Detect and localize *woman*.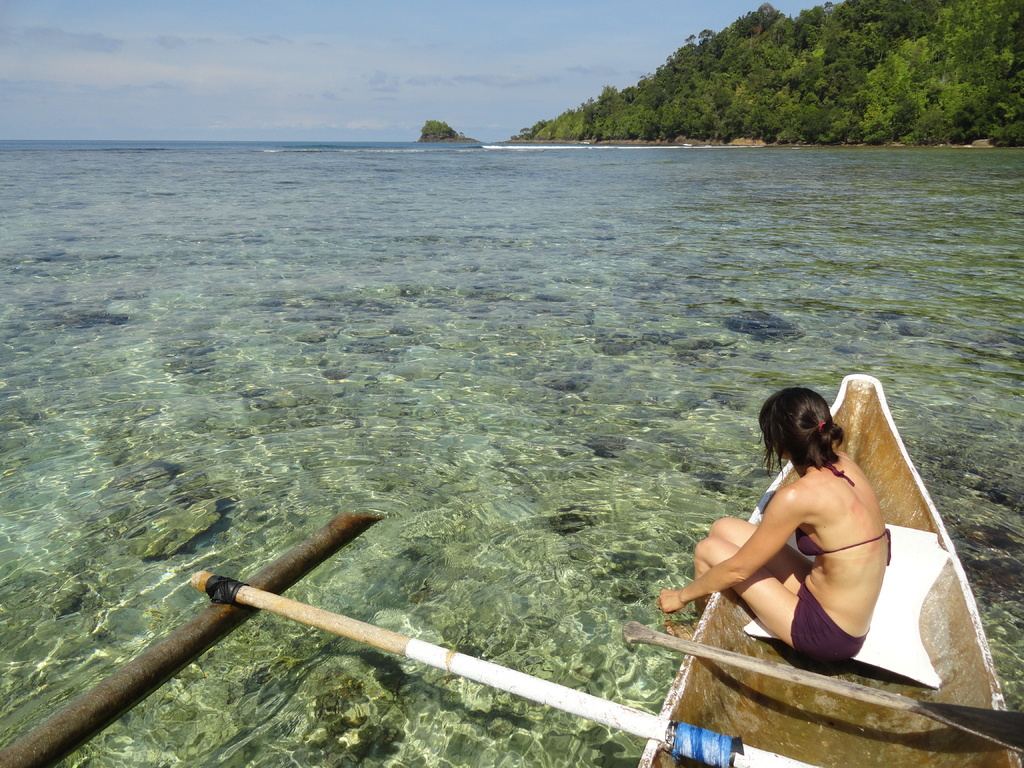
Localized at {"left": 686, "top": 404, "right": 957, "bottom": 689}.
